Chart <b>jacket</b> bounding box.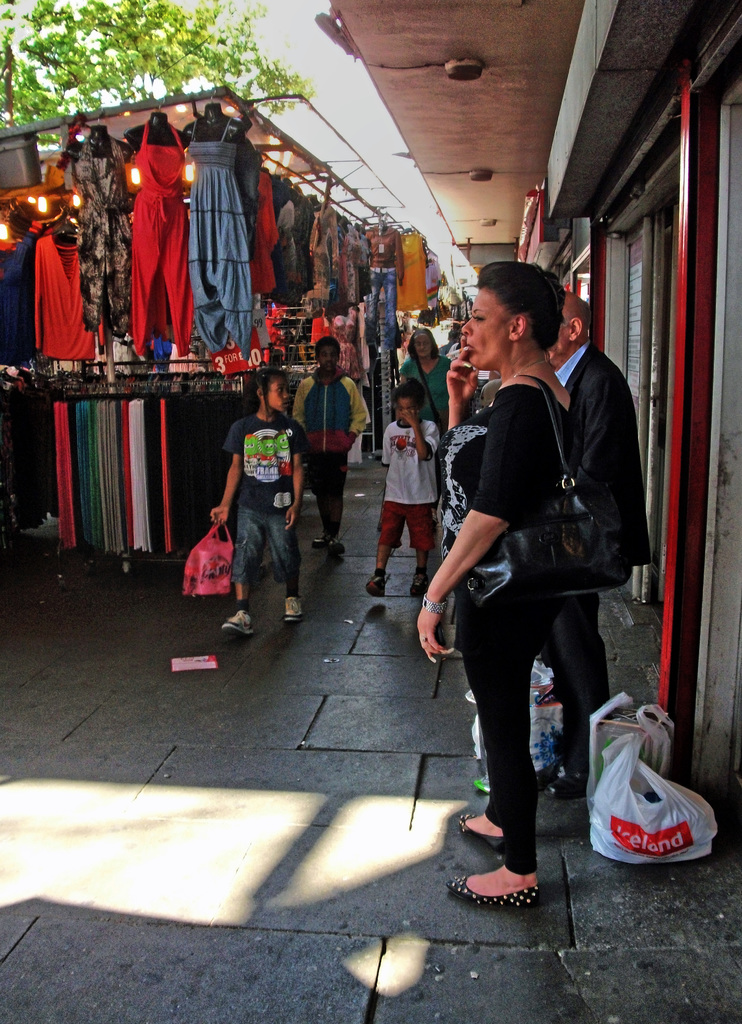
Charted: [568, 344, 654, 589].
